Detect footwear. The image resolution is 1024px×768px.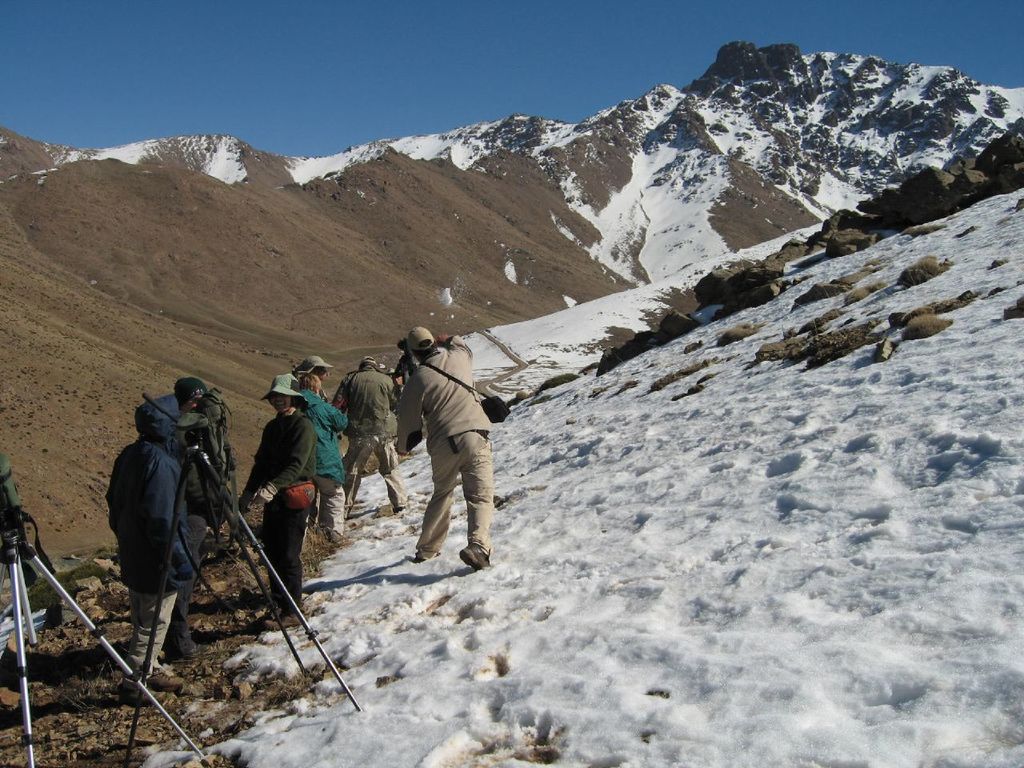
left=190, top=643, right=211, bottom=661.
